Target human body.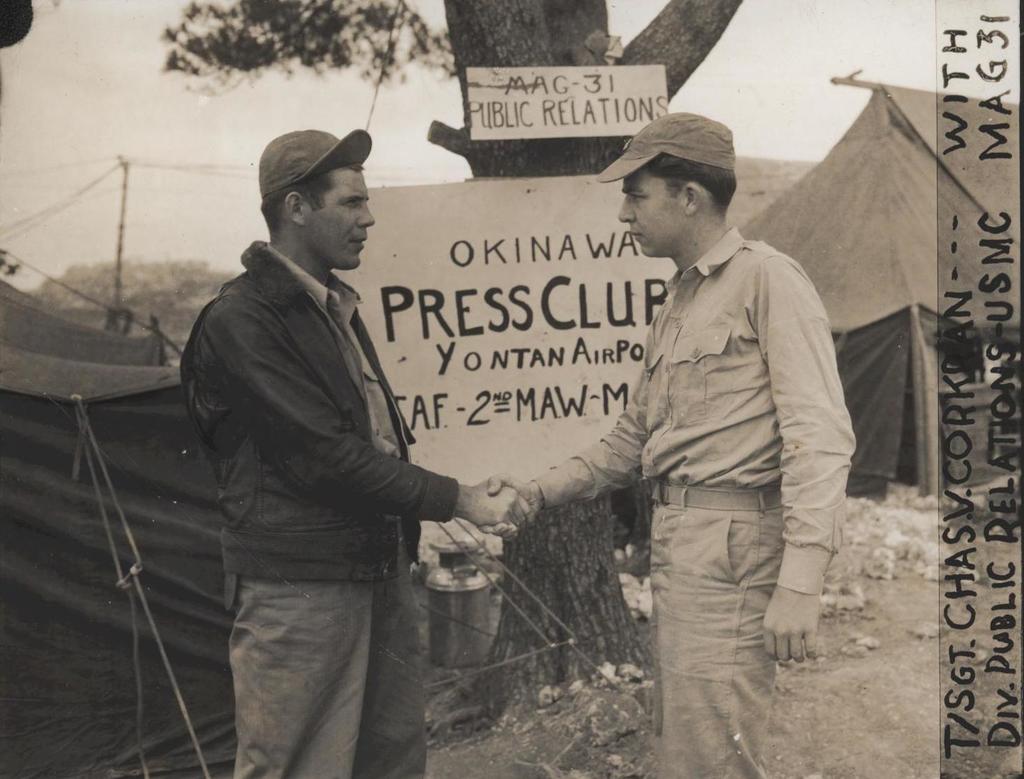
Target region: <region>186, 150, 474, 775</region>.
